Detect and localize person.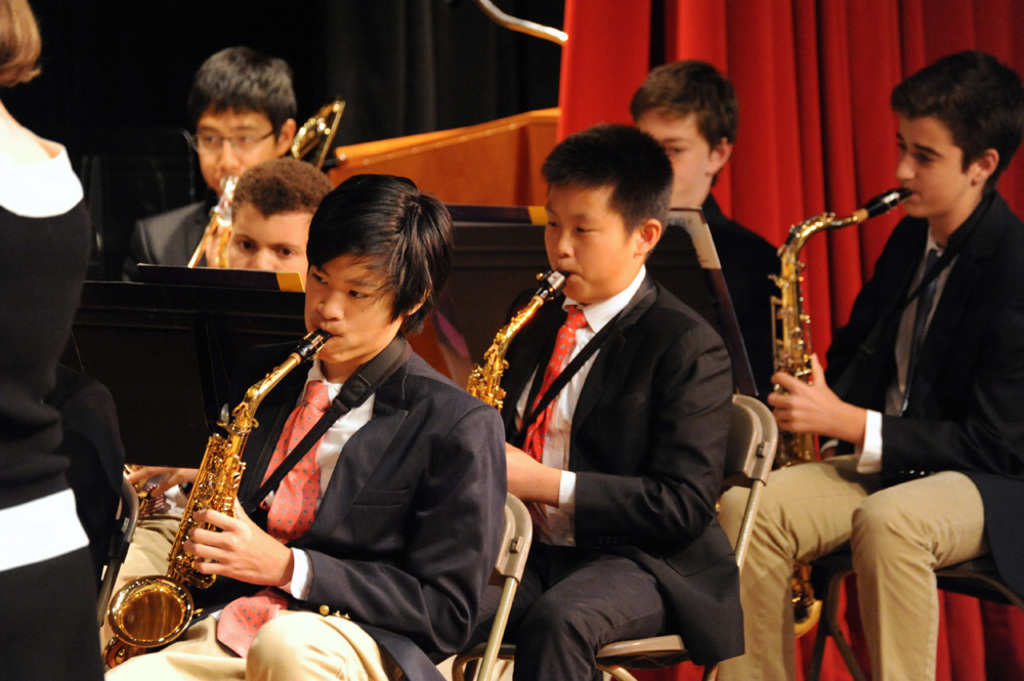
Localized at x1=635 y1=53 x2=820 y2=649.
